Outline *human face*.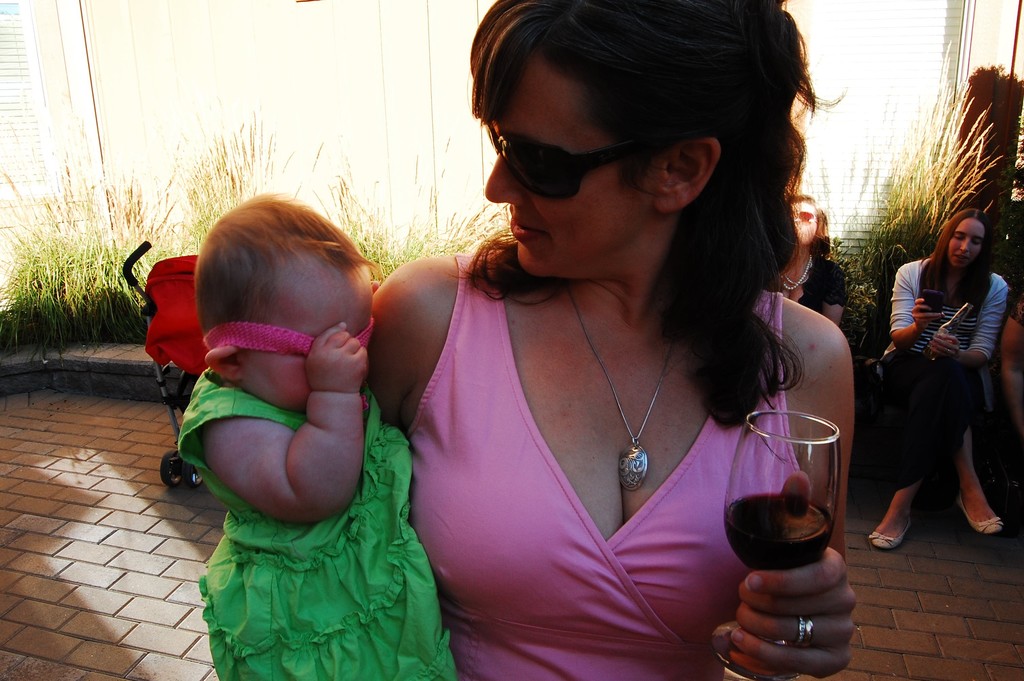
Outline: (left=949, top=217, right=987, bottom=266).
